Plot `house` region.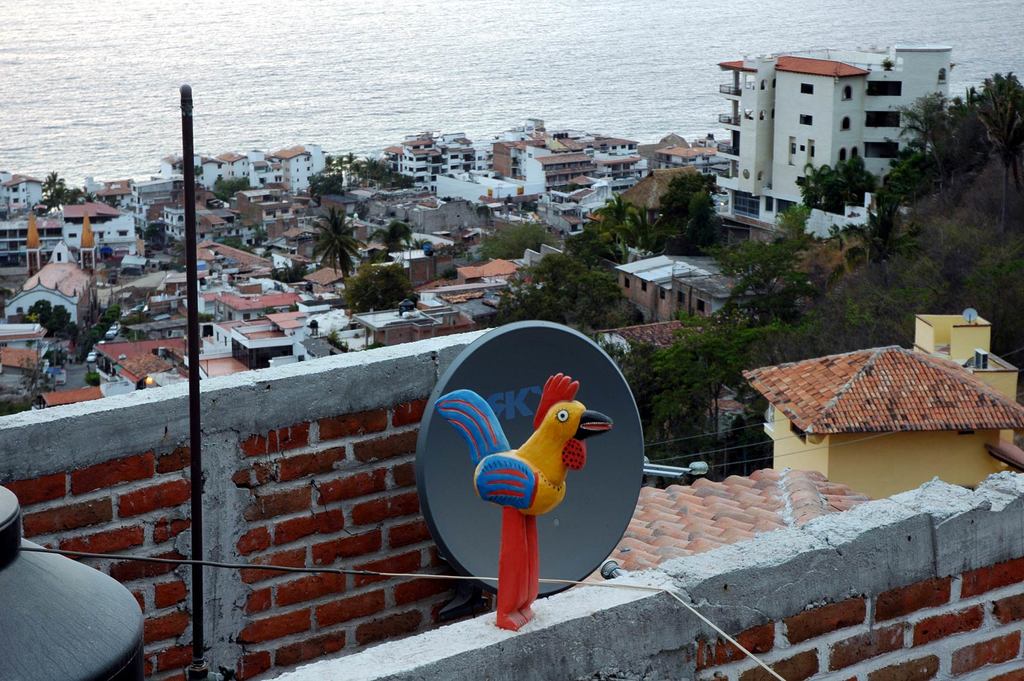
Plotted at Rect(168, 270, 191, 291).
